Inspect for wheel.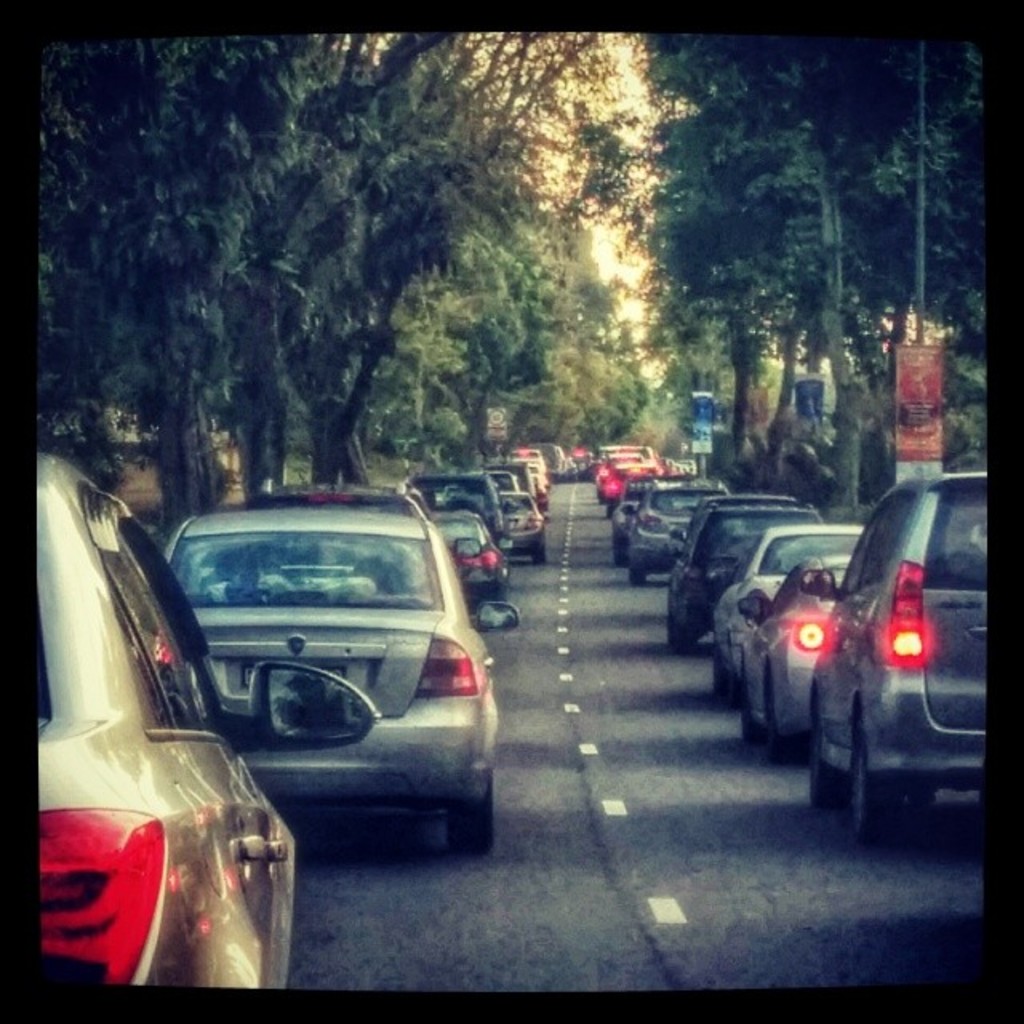
Inspection: box(808, 704, 835, 808).
